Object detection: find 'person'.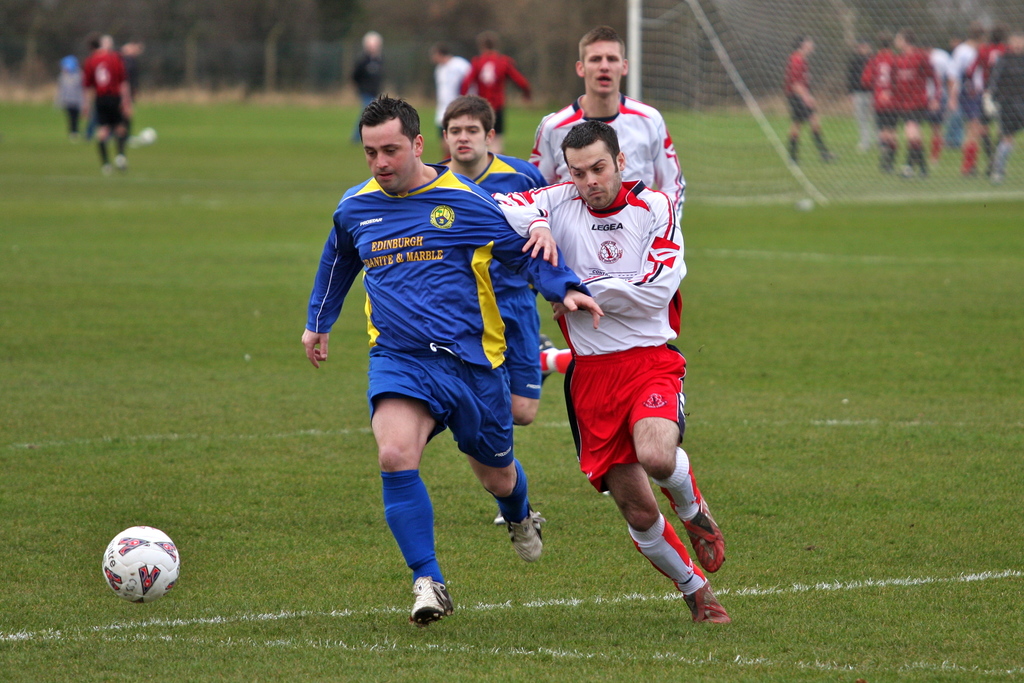
<box>54,56,87,139</box>.
